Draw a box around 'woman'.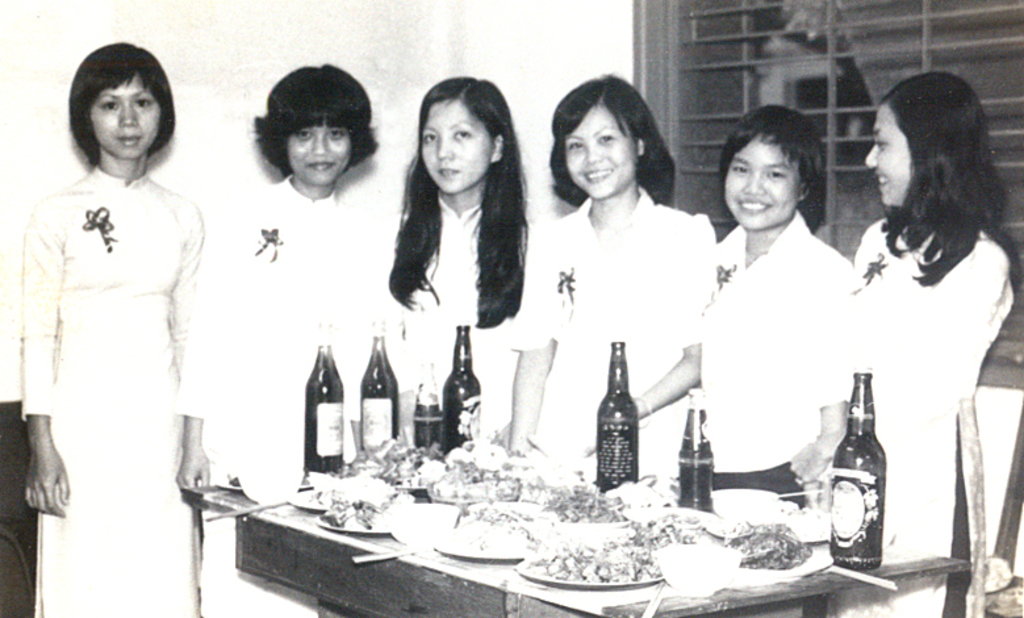
(x1=501, y1=71, x2=705, y2=494).
